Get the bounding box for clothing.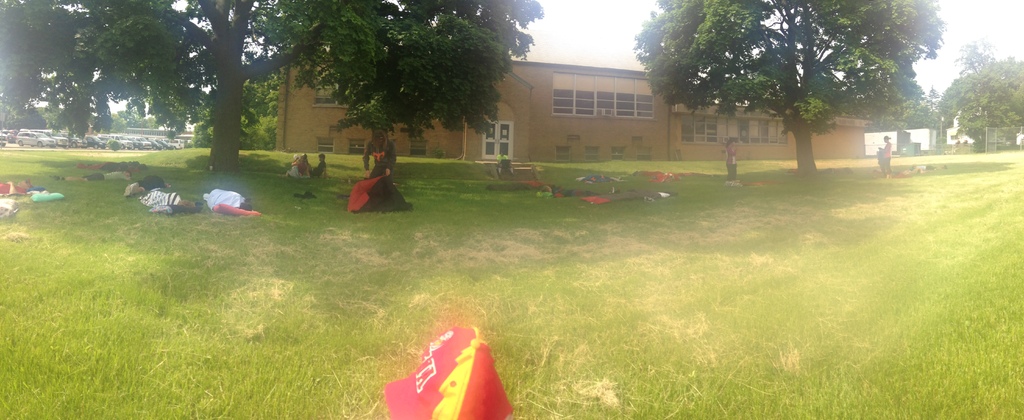
crop(0, 178, 24, 195).
